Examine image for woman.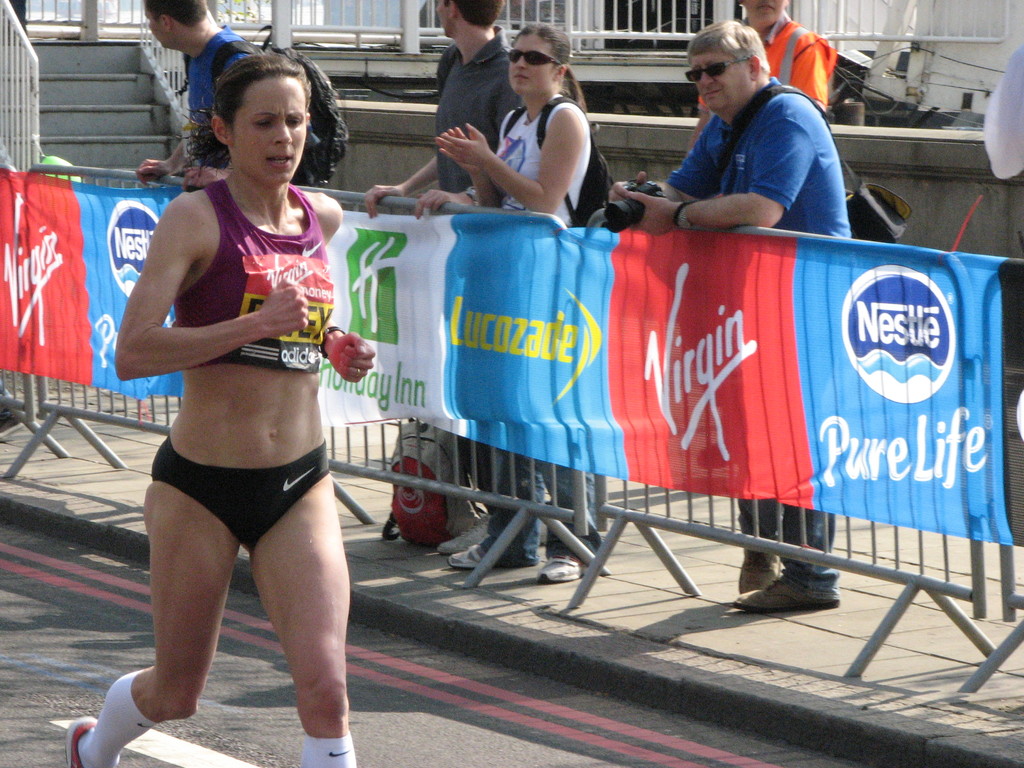
Examination result: box=[431, 20, 598, 582].
